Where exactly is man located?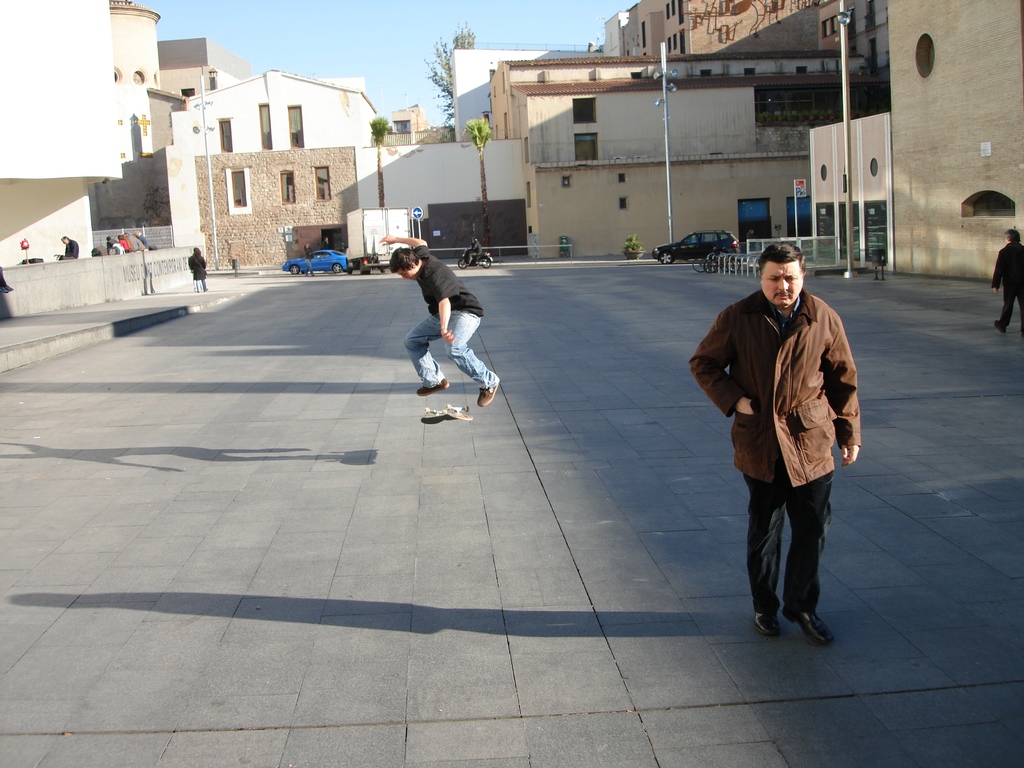
Its bounding box is bbox=[377, 234, 497, 411].
